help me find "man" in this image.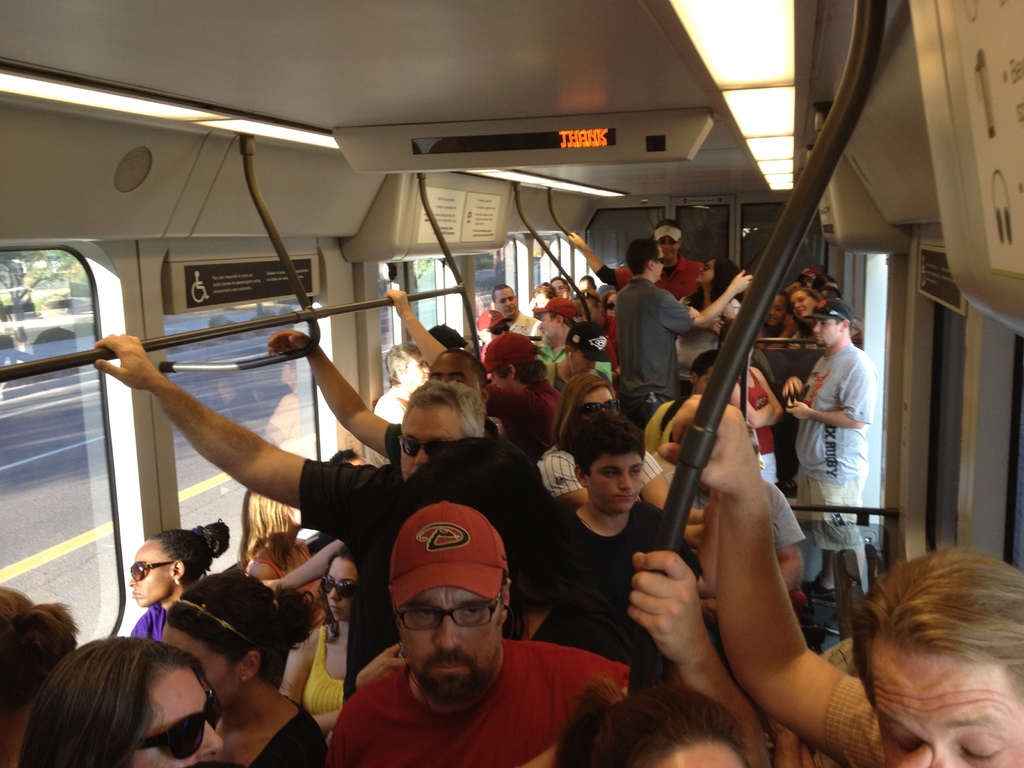
Found it: select_region(484, 331, 563, 429).
